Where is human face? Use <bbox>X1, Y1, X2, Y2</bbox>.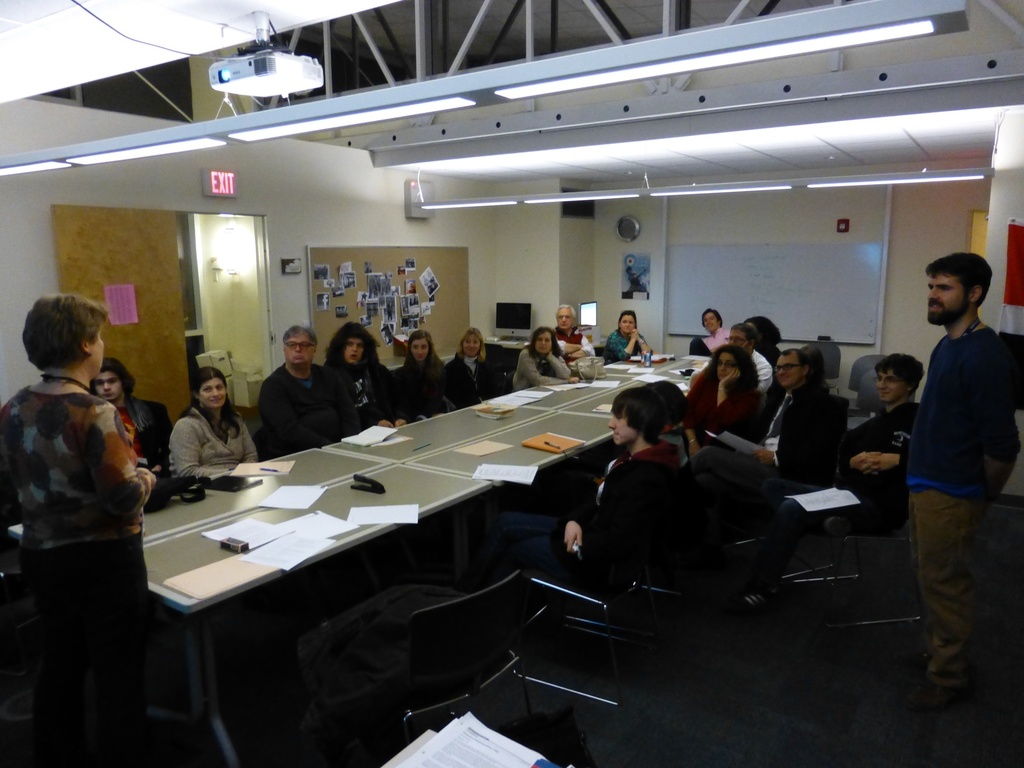
<bbox>554, 305, 578, 331</bbox>.
